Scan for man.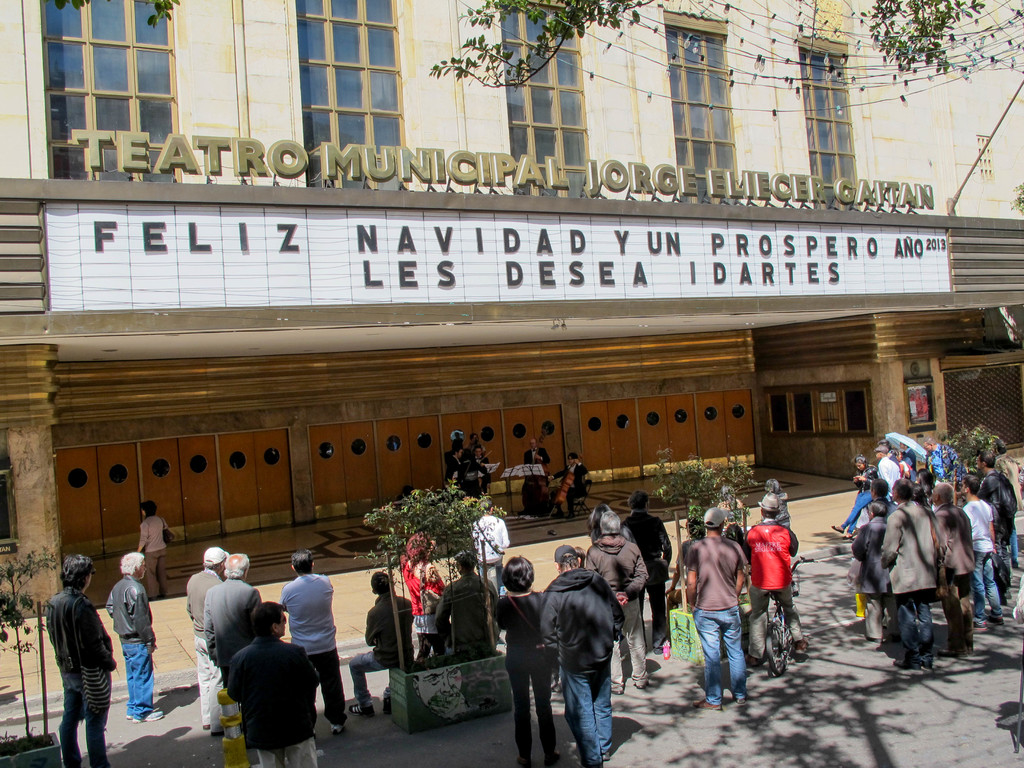
Scan result: 201/550/264/687.
